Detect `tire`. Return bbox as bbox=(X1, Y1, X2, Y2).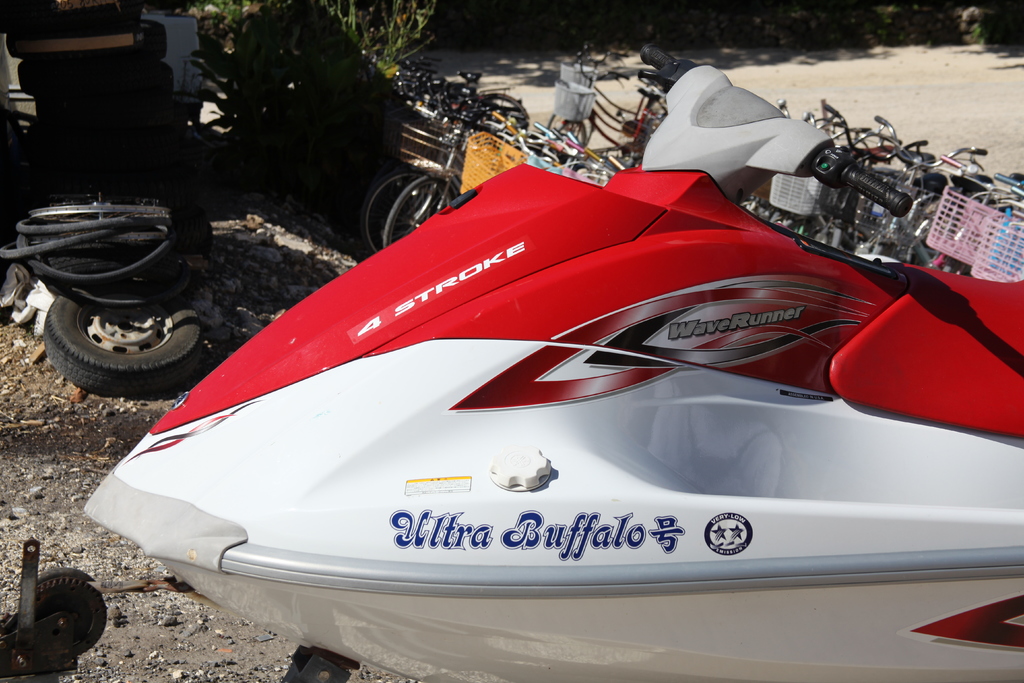
bbox=(28, 565, 111, 664).
